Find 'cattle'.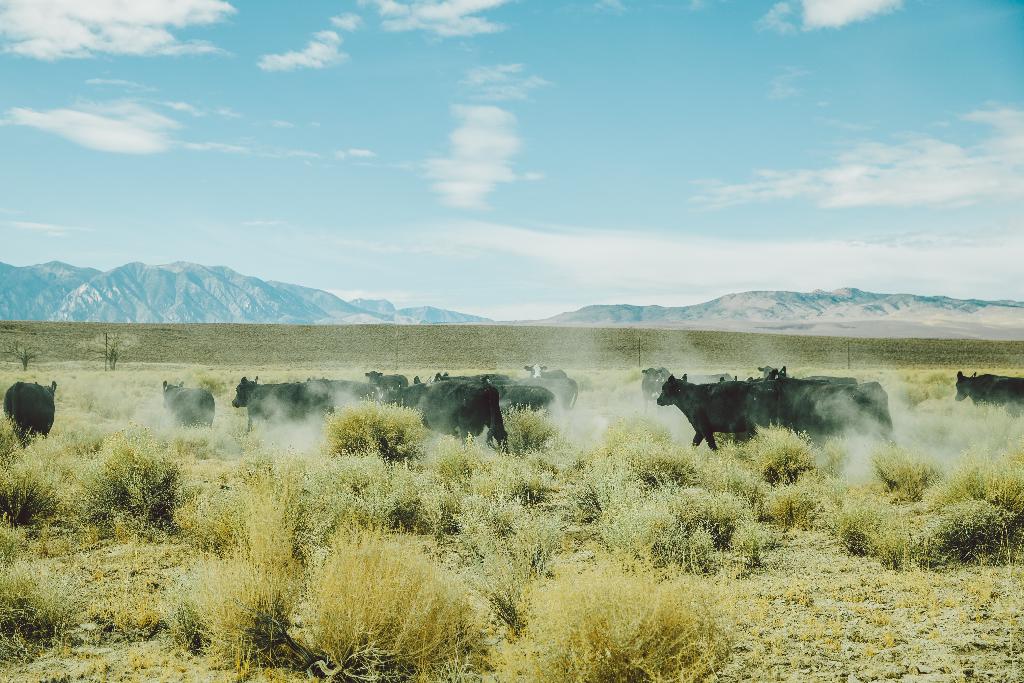
BBox(803, 374, 855, 386).
